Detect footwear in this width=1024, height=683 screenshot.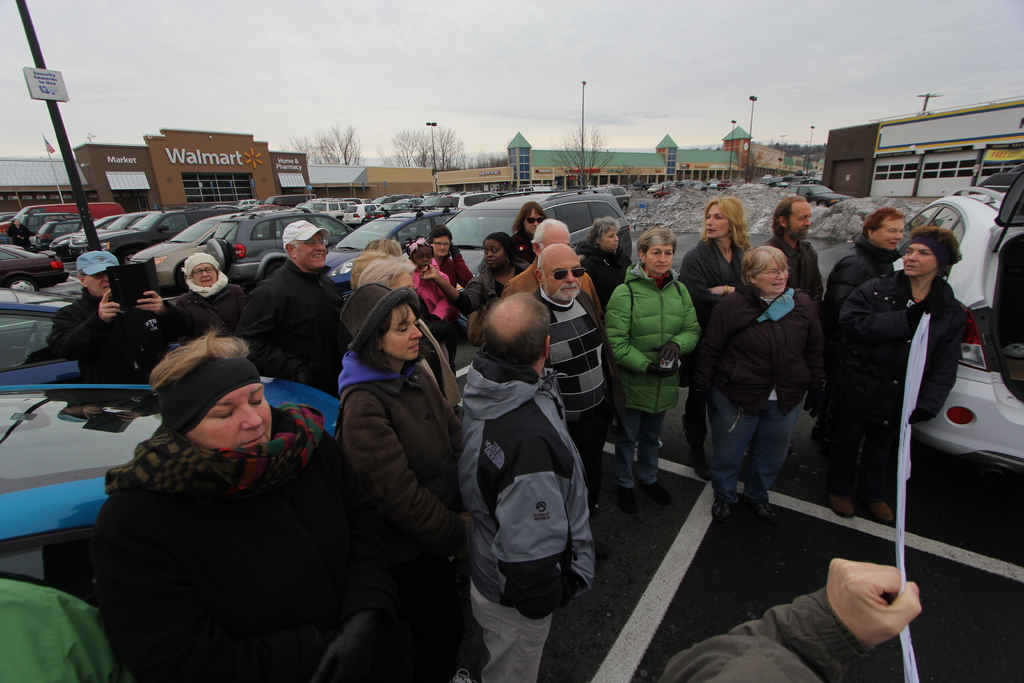
Detection: x1=742, y1=495, x2=776, y2=519.
